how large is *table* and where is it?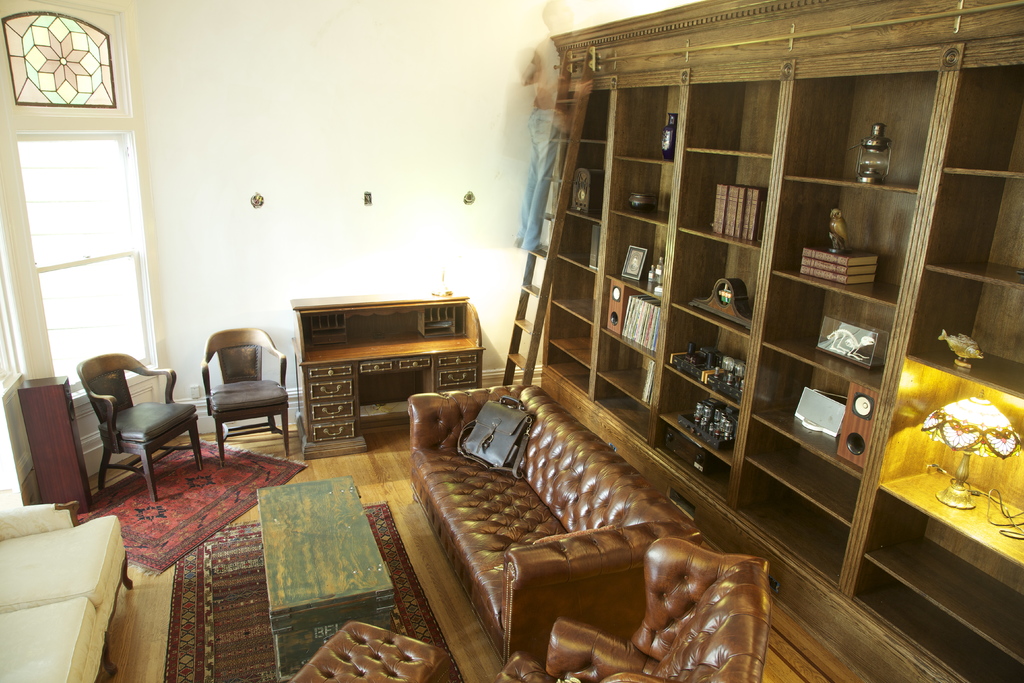
Bounding box: crop(254, 477, 402, 682).
